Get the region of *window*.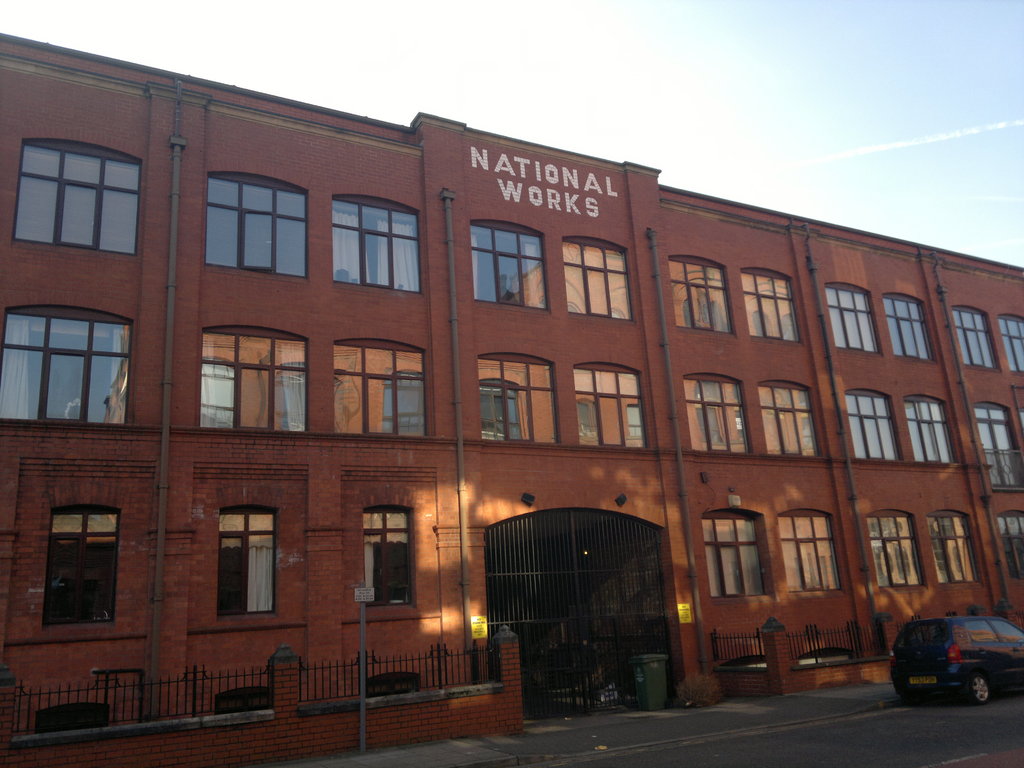
region(225, 494, 295, 620).
